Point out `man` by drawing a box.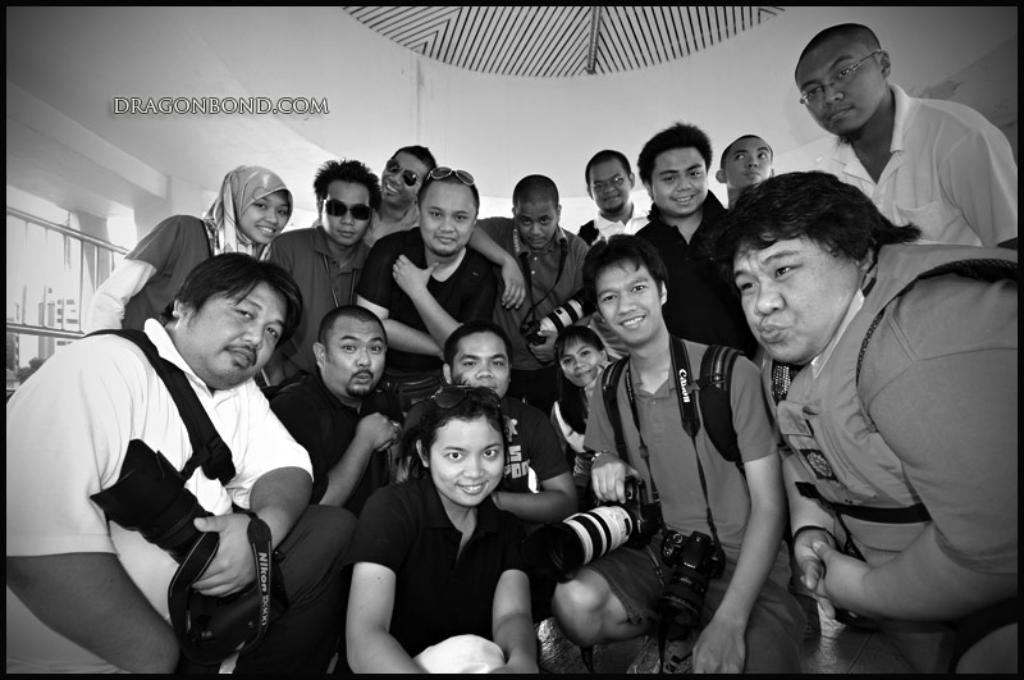
364, 160, 524, 442.
